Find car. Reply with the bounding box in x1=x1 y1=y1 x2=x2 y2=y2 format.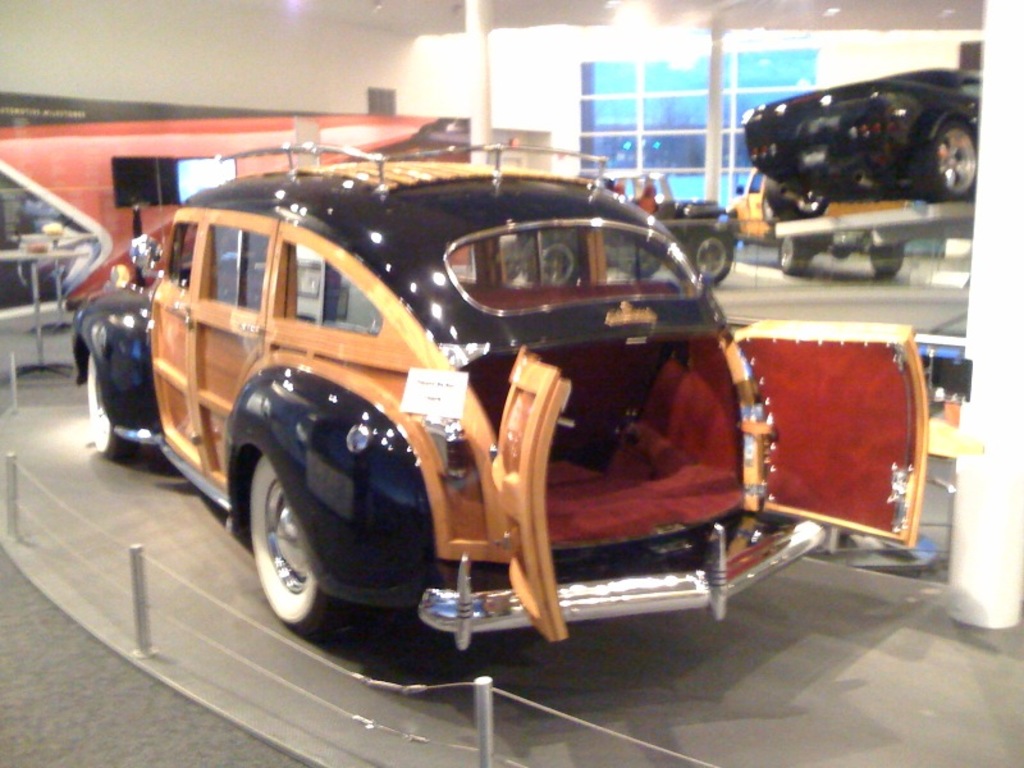
x1=913 y1=314 x2=972 y2=403.
